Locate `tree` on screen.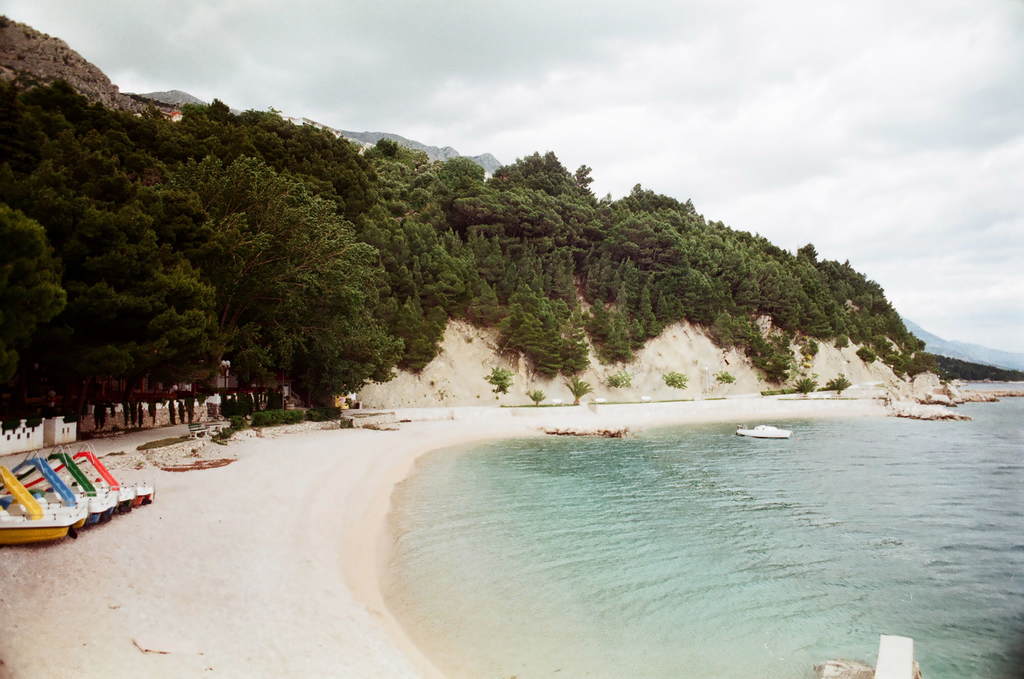
On screen at rect(620, 257, 642, 291).
